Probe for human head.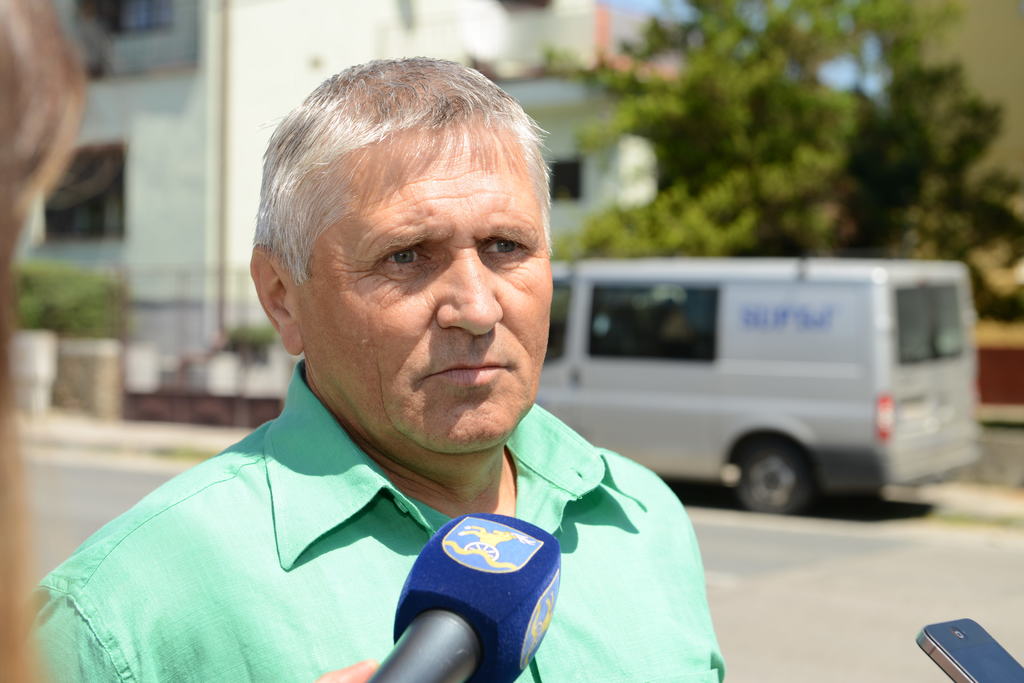
Probe result: rect(0, 0, 86, 234).
